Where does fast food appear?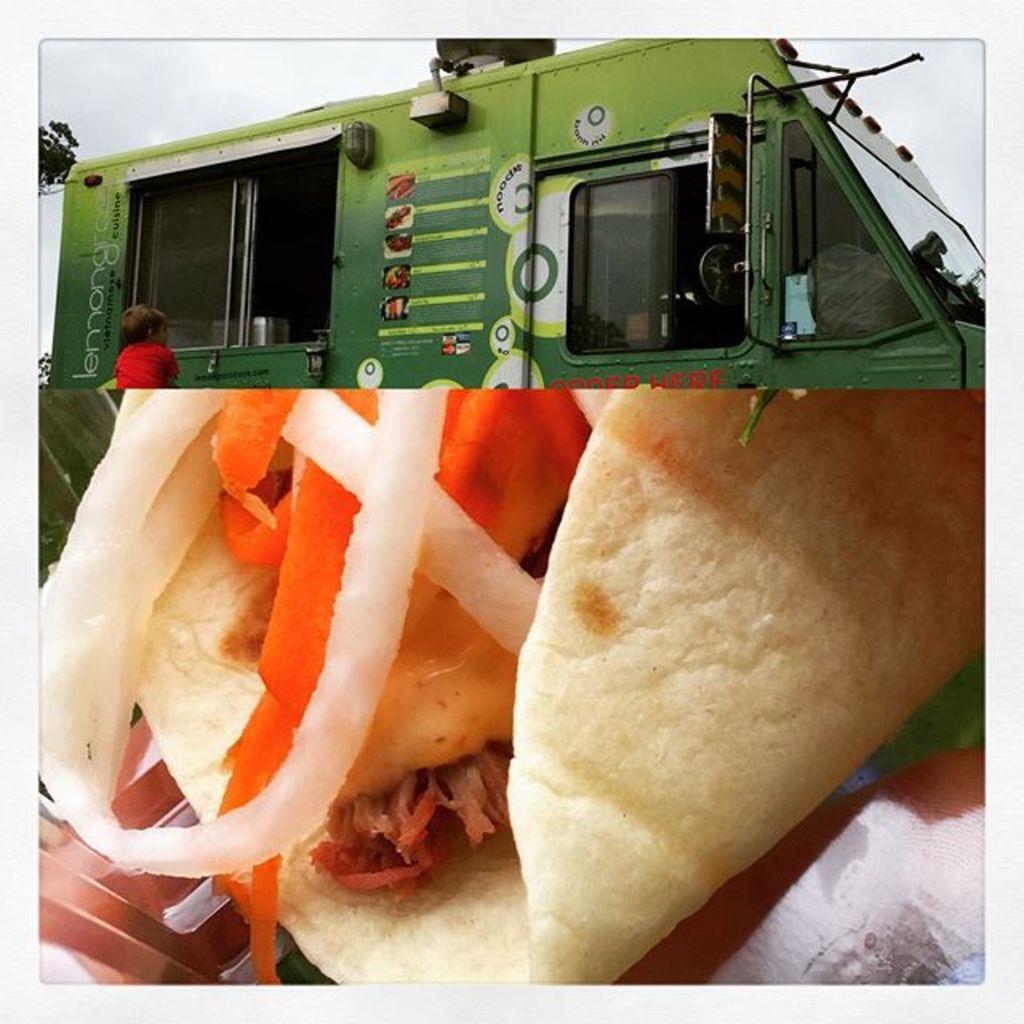
Appears at bbox=[154, 371, 784, 957].
